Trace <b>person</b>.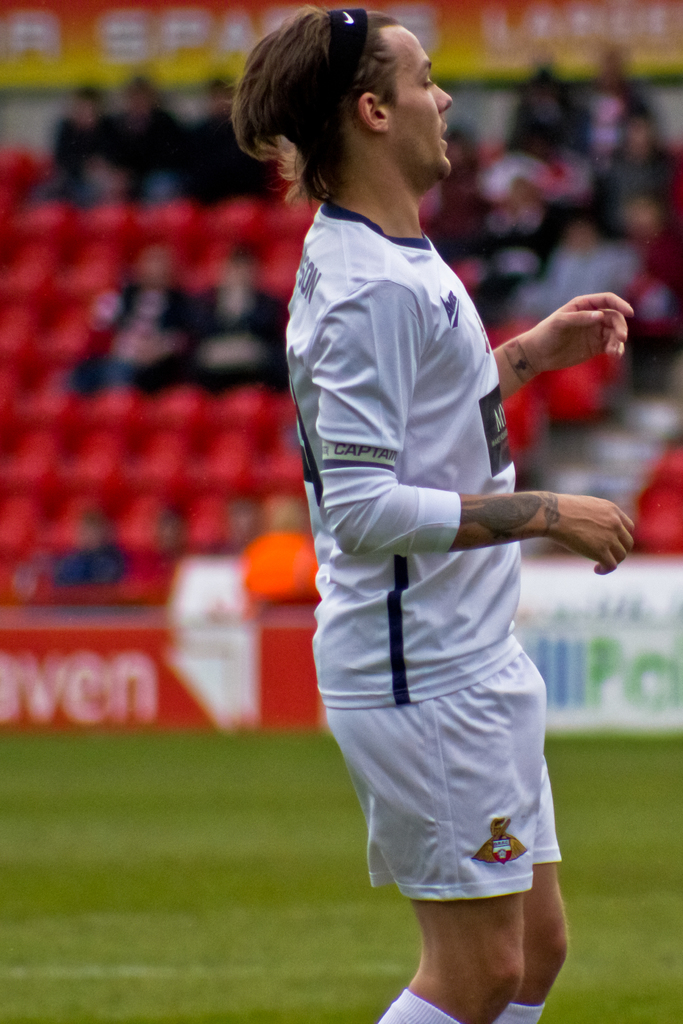
Traced to (230,0,622,1023).
